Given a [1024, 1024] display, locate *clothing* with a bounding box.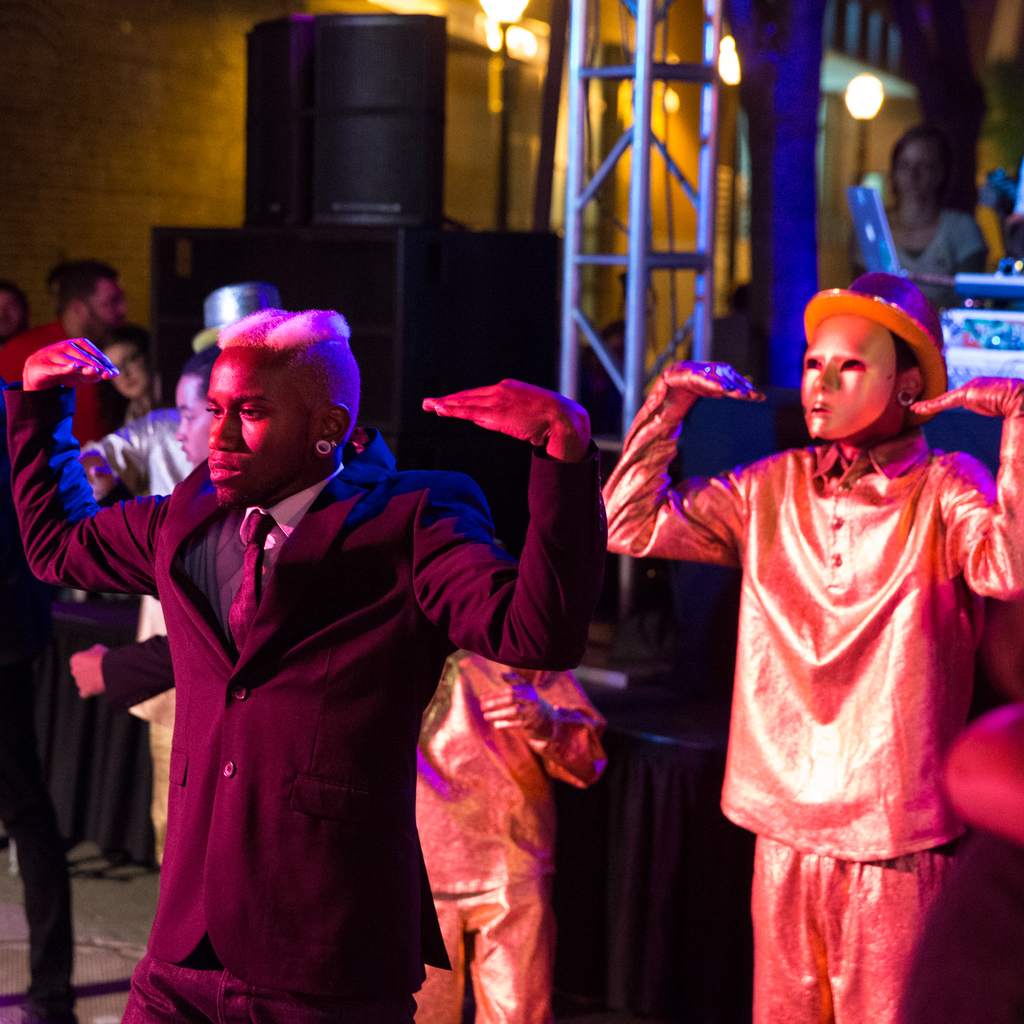
Located: BBox(75, 412, 181, 641).
